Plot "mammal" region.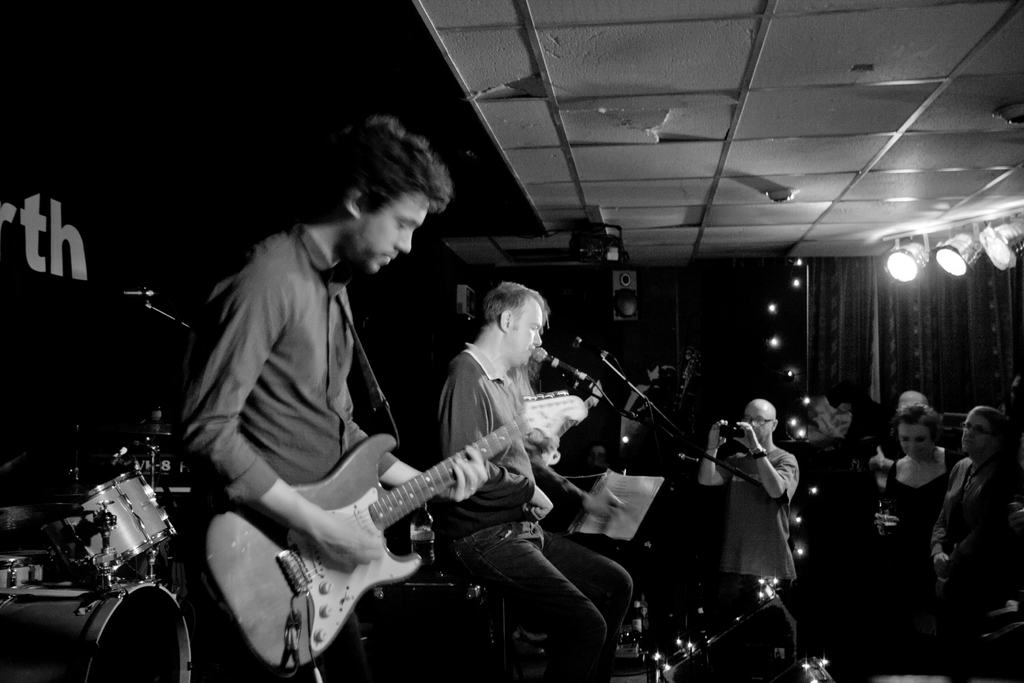
Plotted at (x1=929, y1=407, x2=1018, y2=623).
